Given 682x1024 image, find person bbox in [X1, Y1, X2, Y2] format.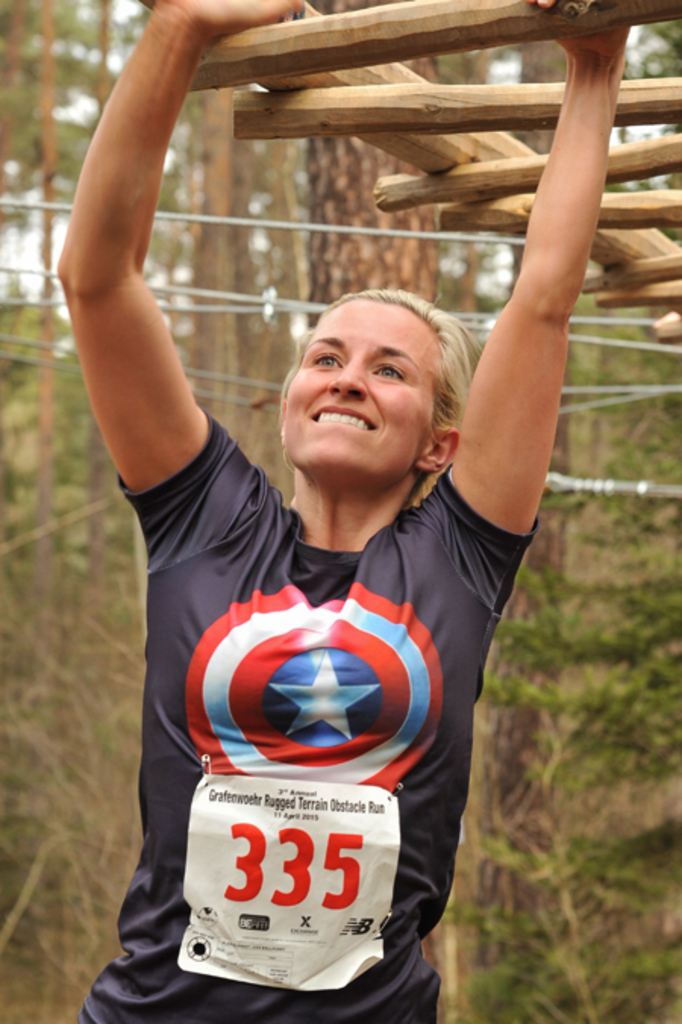
[88, 126, 558, 994].
